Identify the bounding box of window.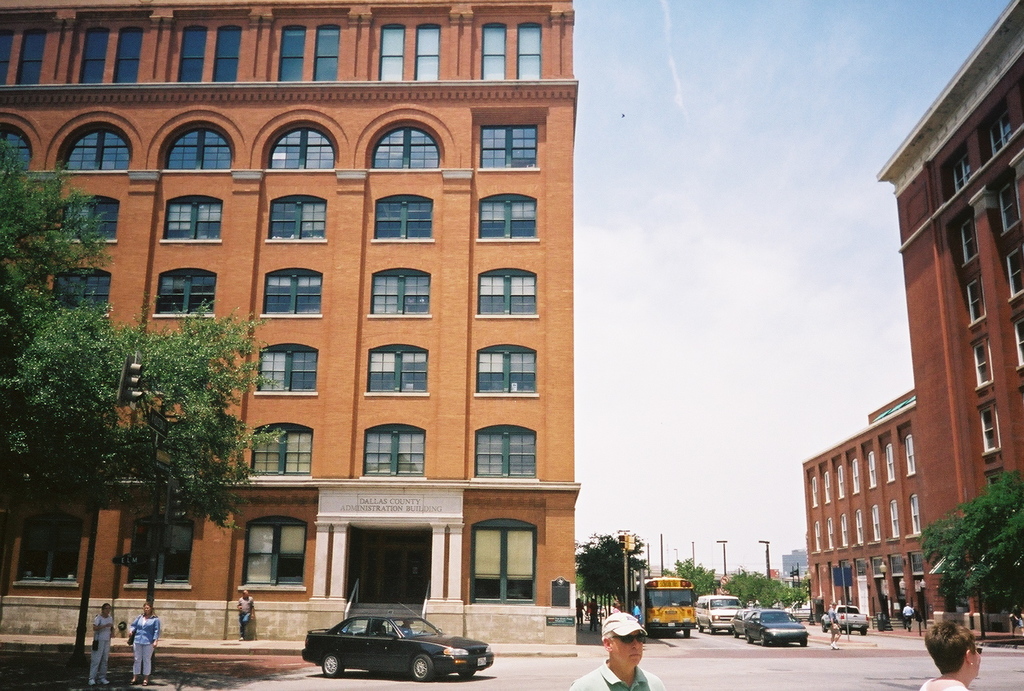
881/440/897/481.
